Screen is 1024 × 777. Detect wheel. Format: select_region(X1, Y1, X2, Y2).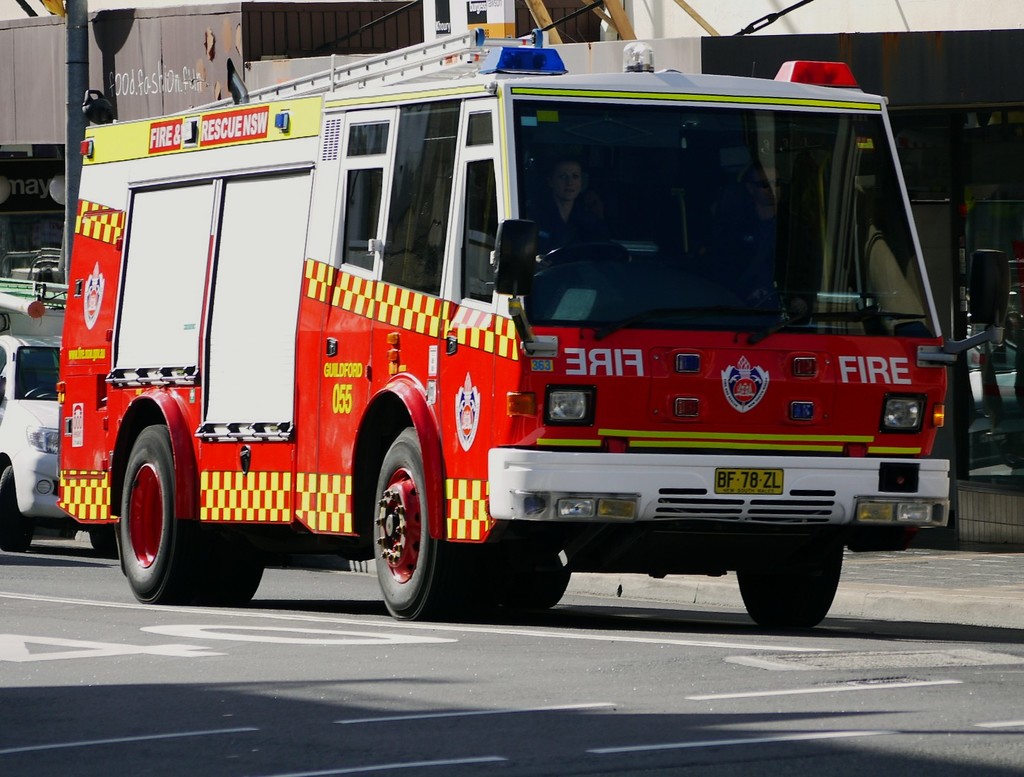
select_region(22, 387, 61, 398).
